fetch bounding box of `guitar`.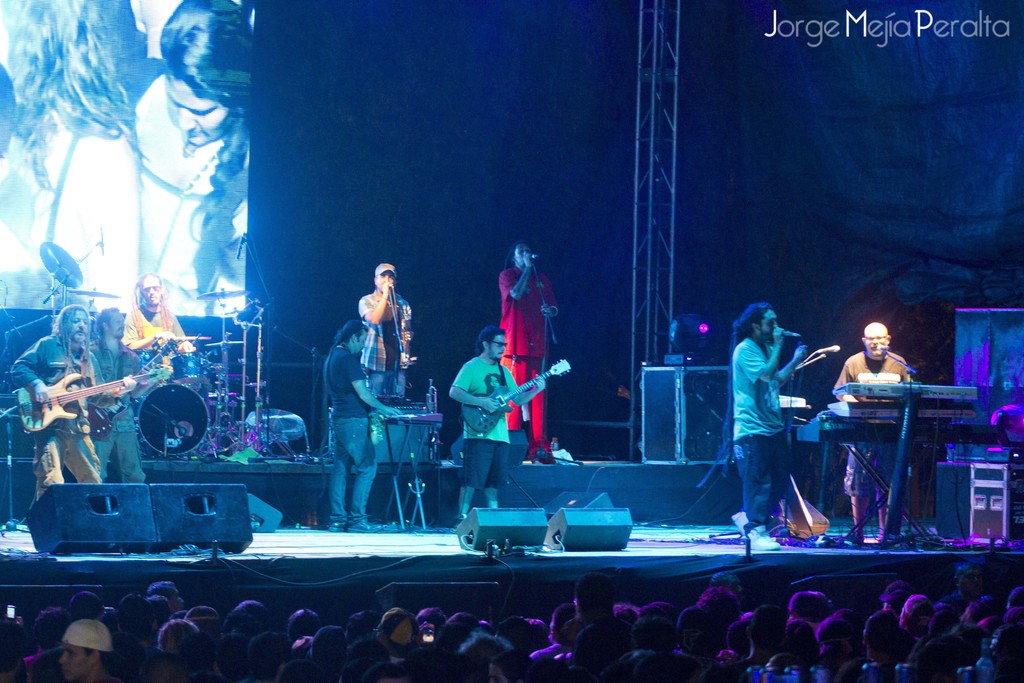
Bbox: BBox(17, 363, 172, 429).
